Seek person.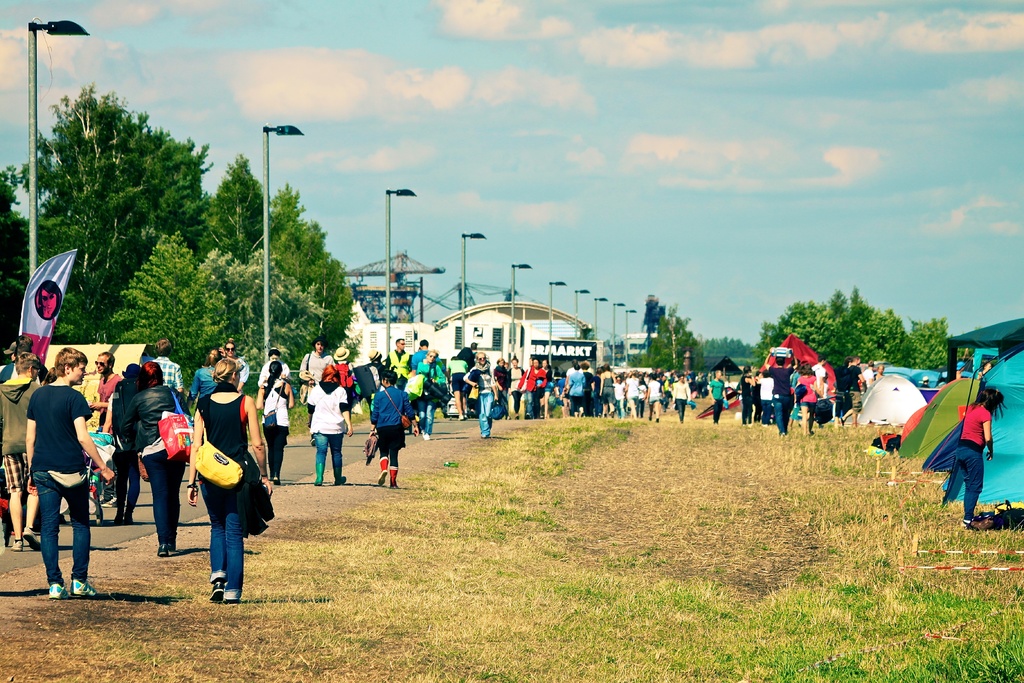
box=[462, 352, 497, 439].
